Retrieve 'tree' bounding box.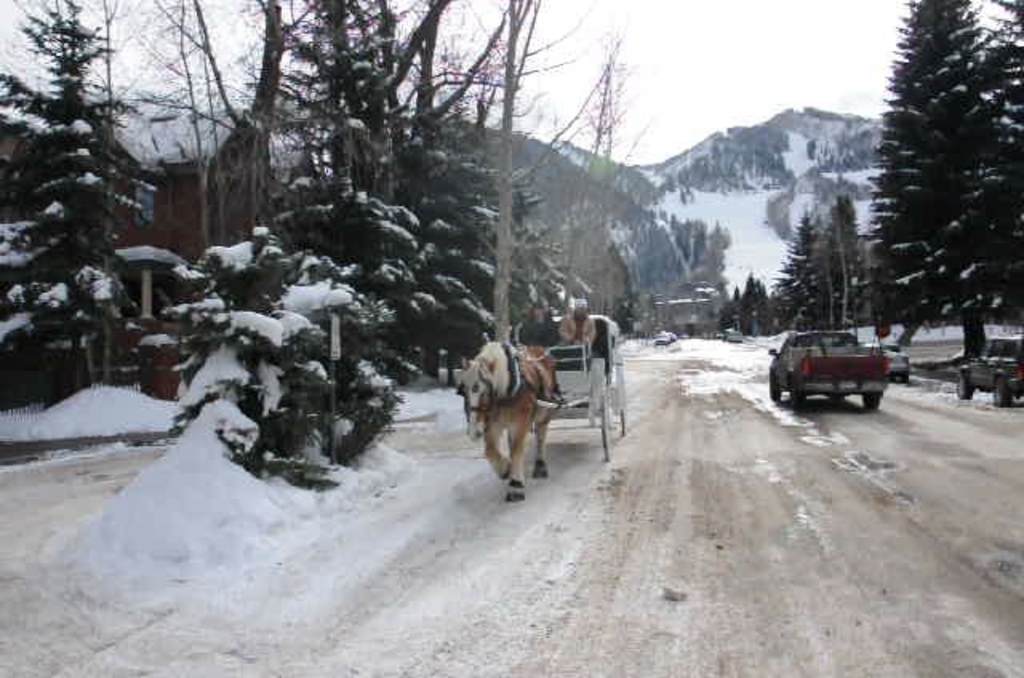
Bounding box: (left=869, top=13, right=1008, bottom=360).
